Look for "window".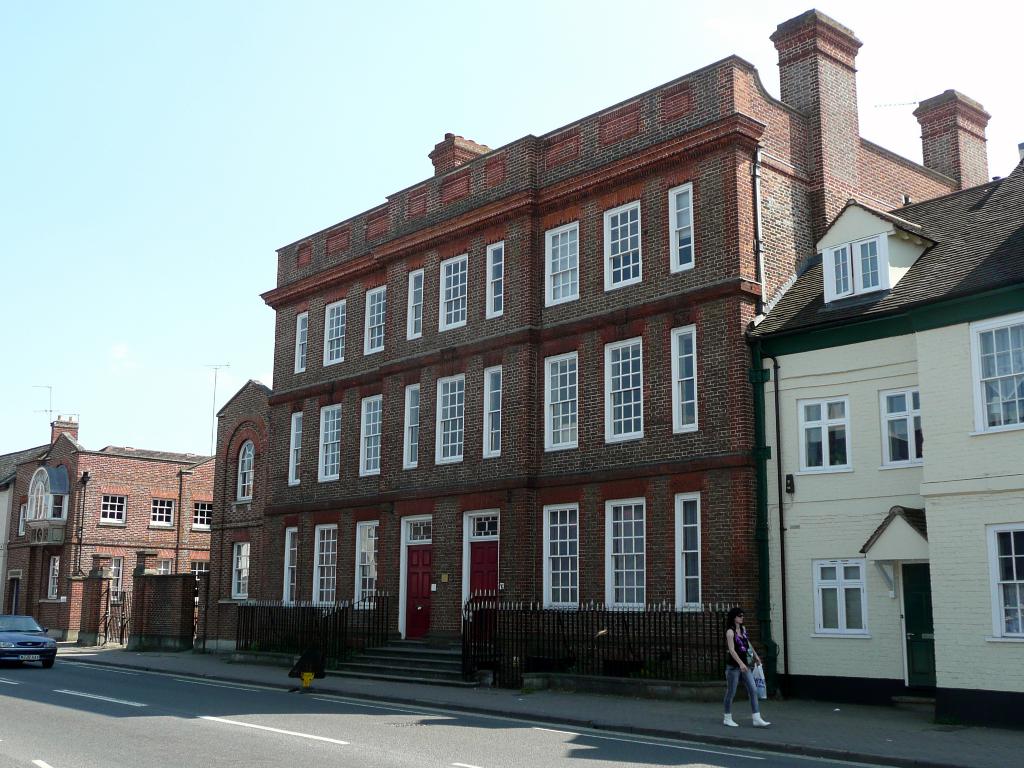
Found: [358,520,378,609].
